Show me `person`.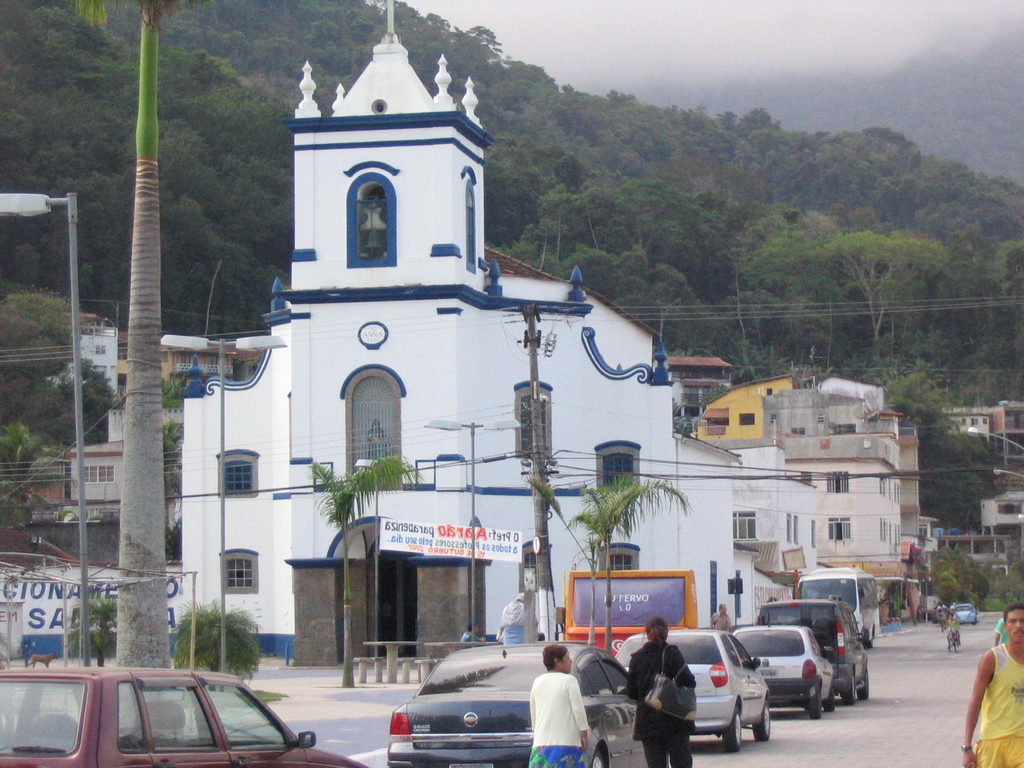
`person` is here: {"left": 623, "top": 616, "right": 698, "bottom": 767}.
